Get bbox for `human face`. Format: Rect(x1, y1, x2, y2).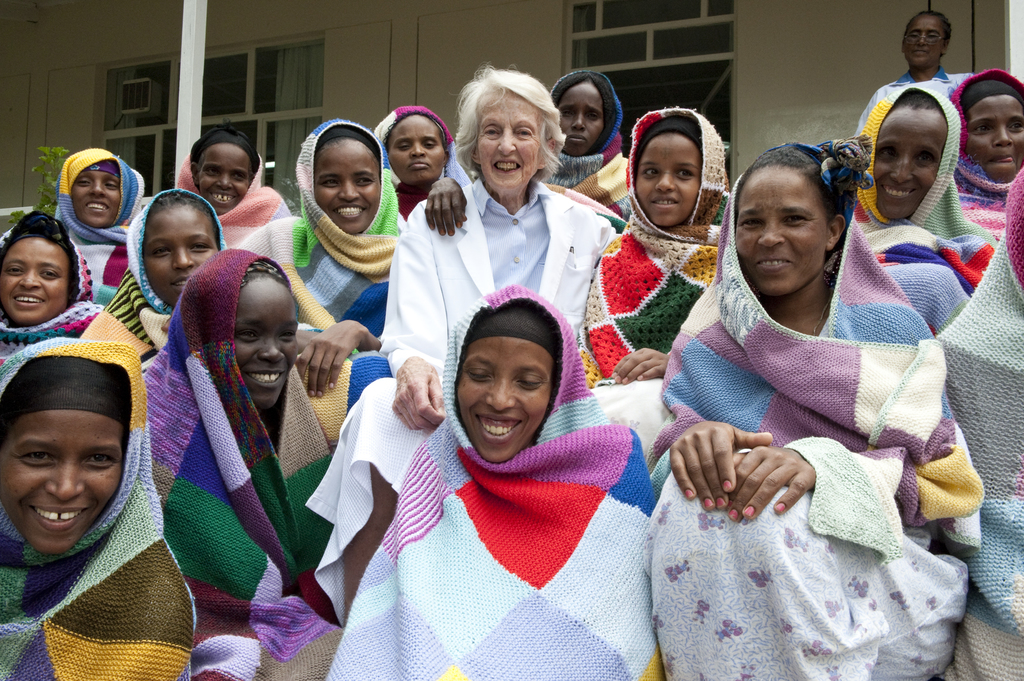
Rect(734, 164, 830, 295).
